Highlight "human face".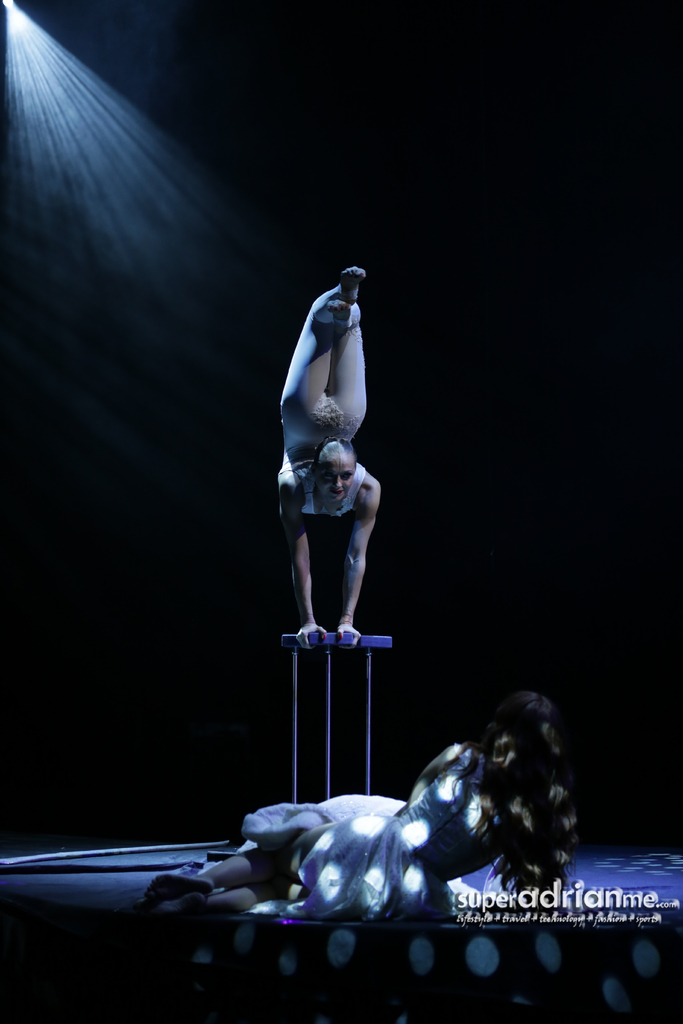
Highlighted region: 317/456/357/502.
